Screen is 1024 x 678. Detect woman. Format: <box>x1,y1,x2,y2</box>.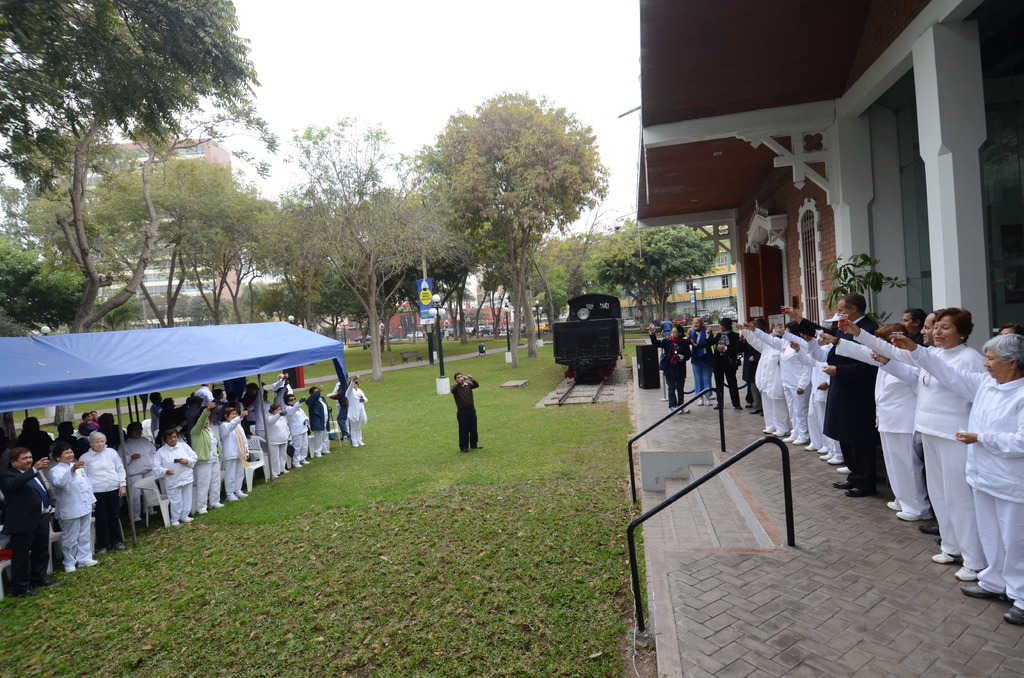
<box>835,305,986,586</box>.
